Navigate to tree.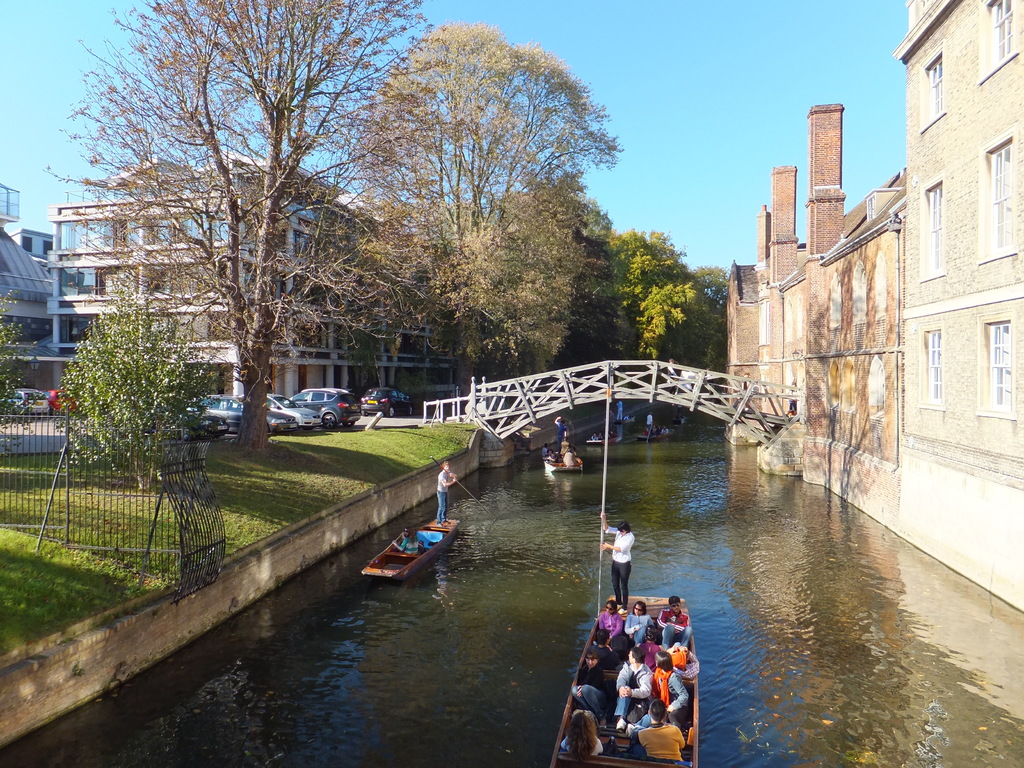
Navigation target: 52, 289, 232, 492.
